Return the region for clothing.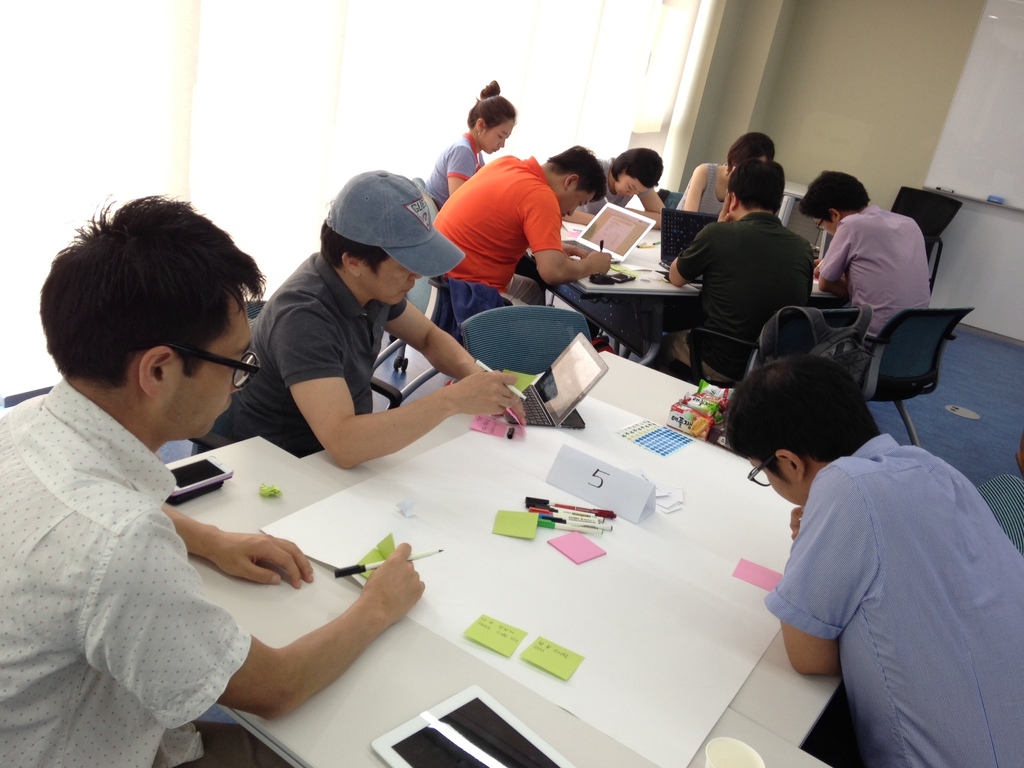
l=817, t=202, r=933, b=376.
